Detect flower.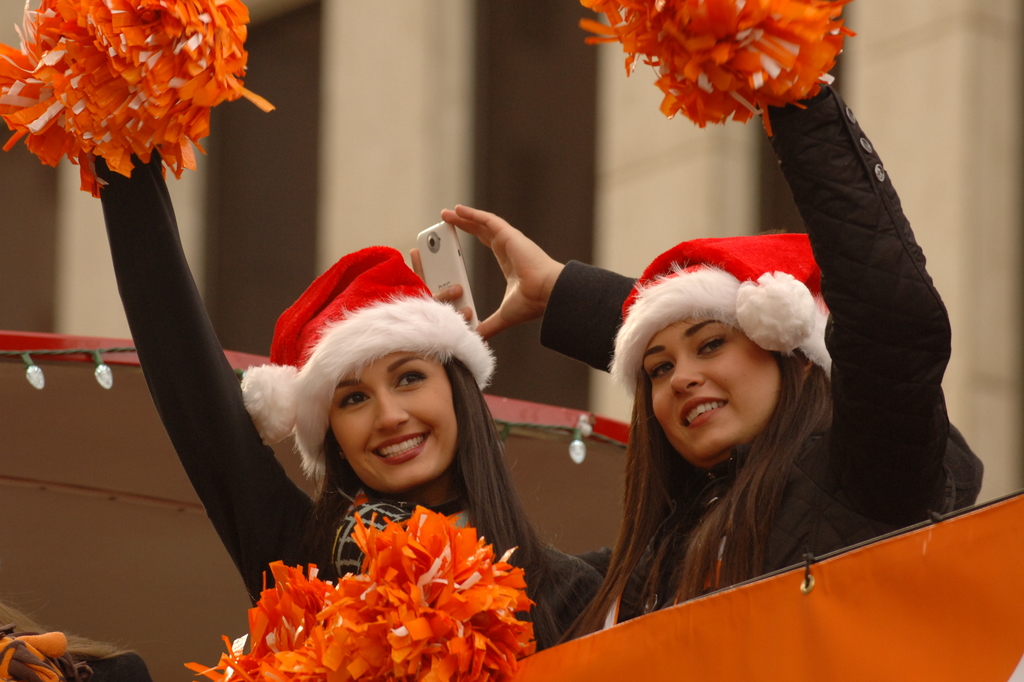
Detected at detection(4, 12, 261, 185).
